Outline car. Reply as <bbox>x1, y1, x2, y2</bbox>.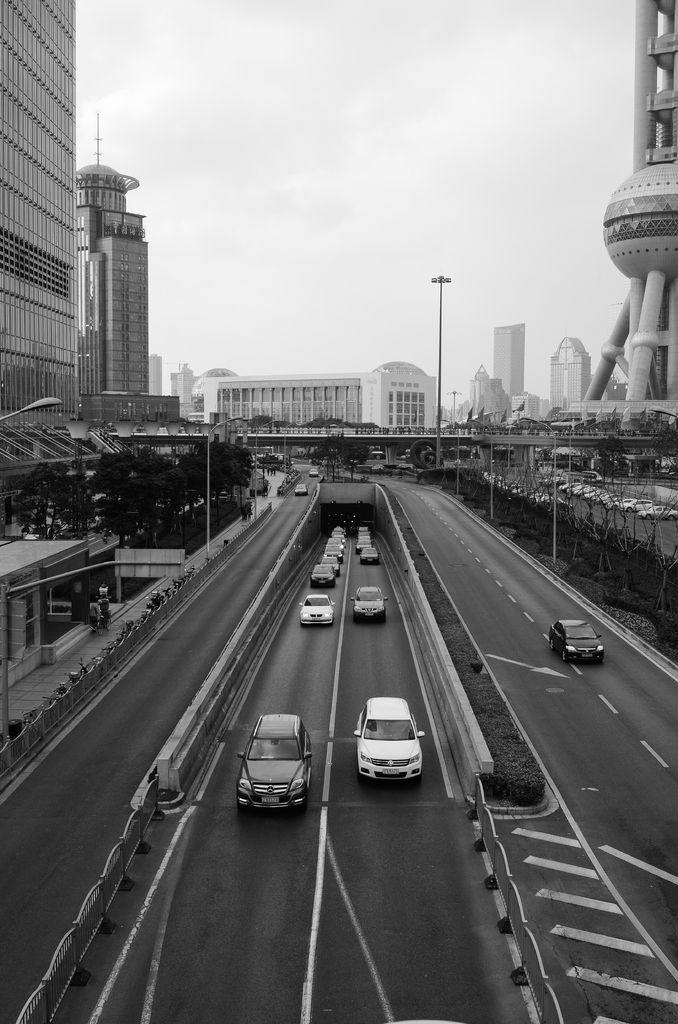
<bbox>355, 684, 422, 792</bbox>.
